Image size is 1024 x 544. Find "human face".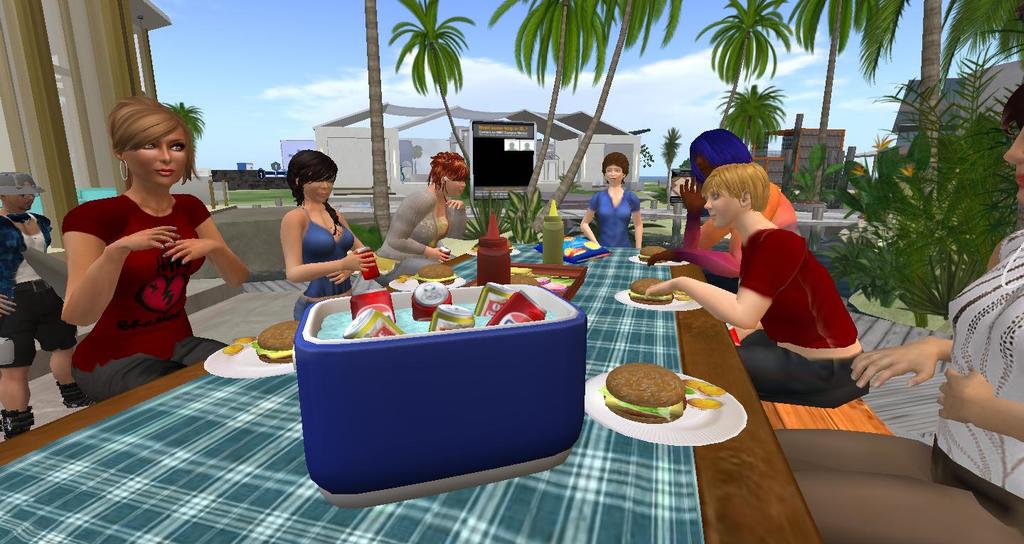
(x1=703, y1=188, x2=738, y2=223).
